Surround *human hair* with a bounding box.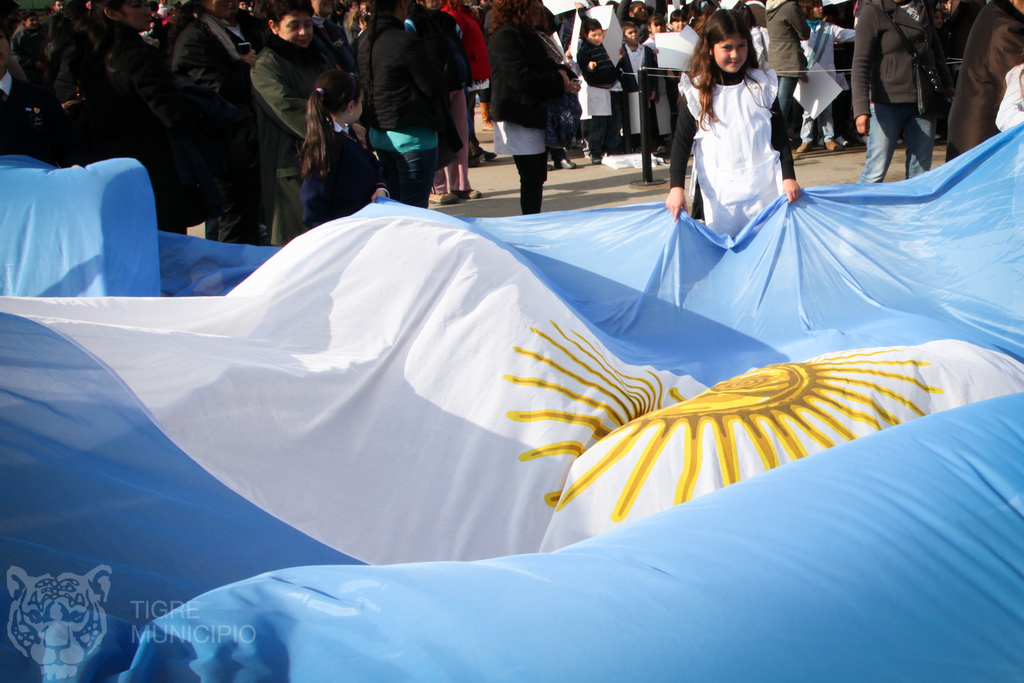
(left=168, top=0, right=215, bottom=53).
